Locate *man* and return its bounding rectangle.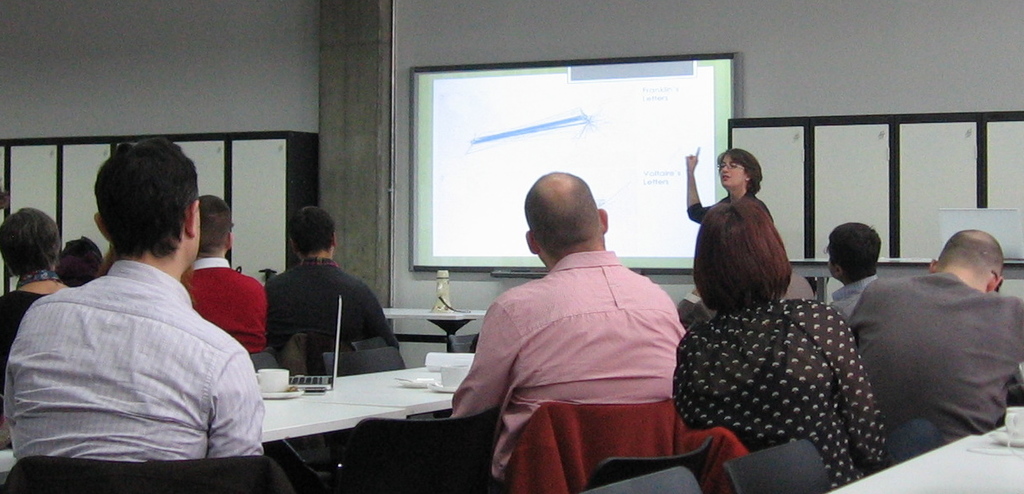
447:172:684:482.
